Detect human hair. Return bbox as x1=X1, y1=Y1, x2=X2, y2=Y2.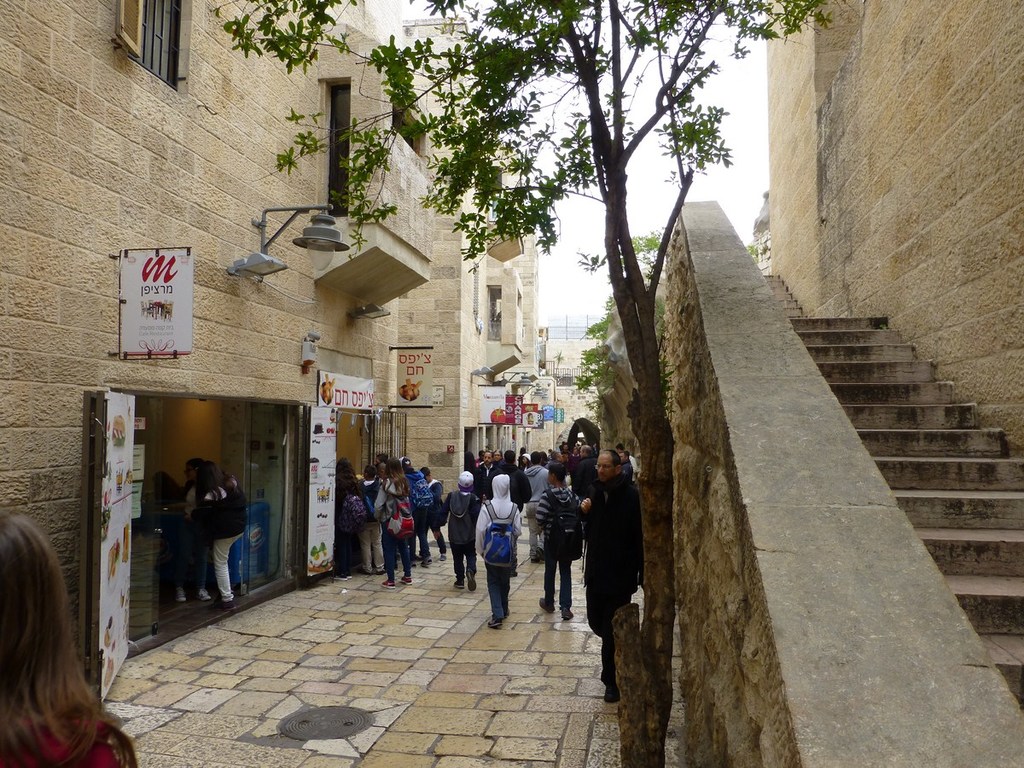
x1=536, y1=447, x2=546, y2=468.
